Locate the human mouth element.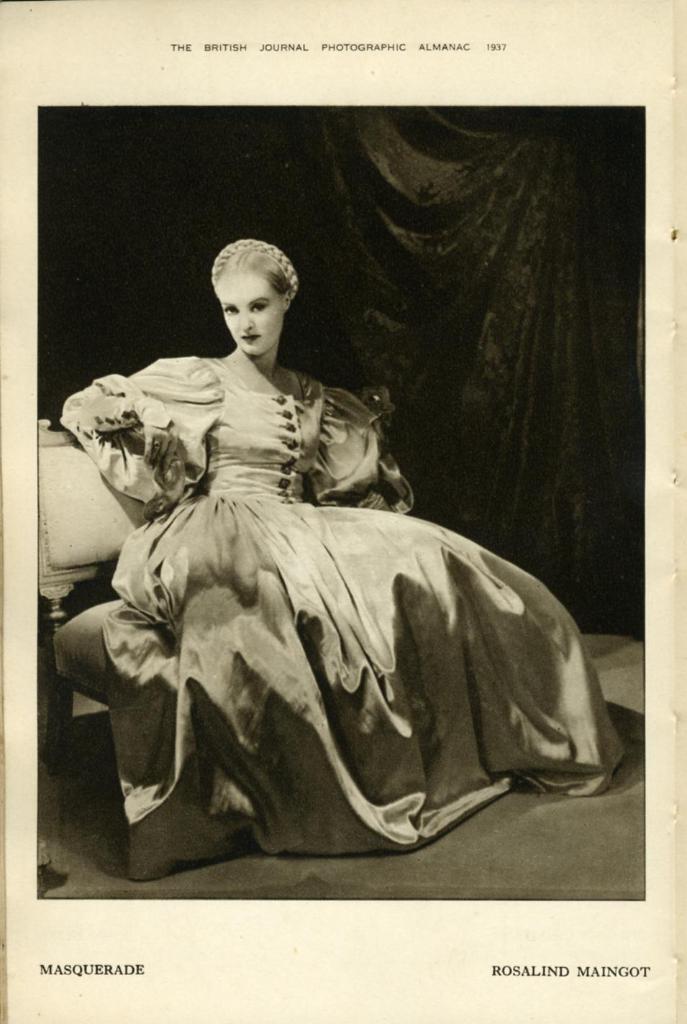
Element bbox: locate(240, 326, 260, 344).
